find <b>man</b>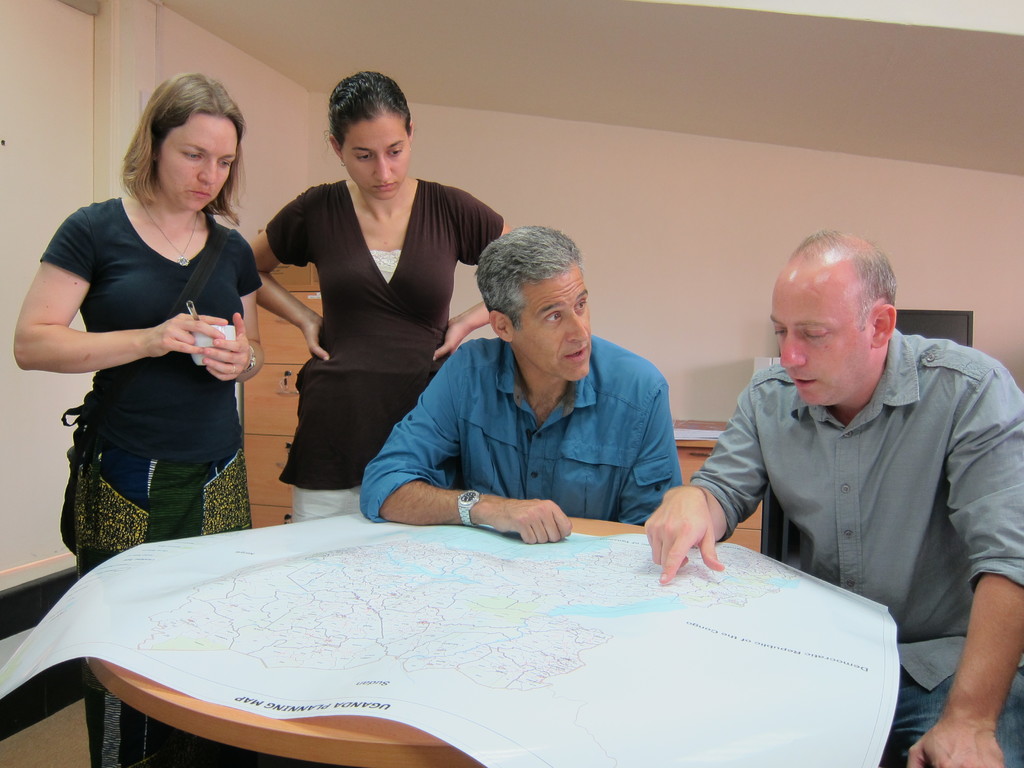
rect(355, 221, 682, 547)
